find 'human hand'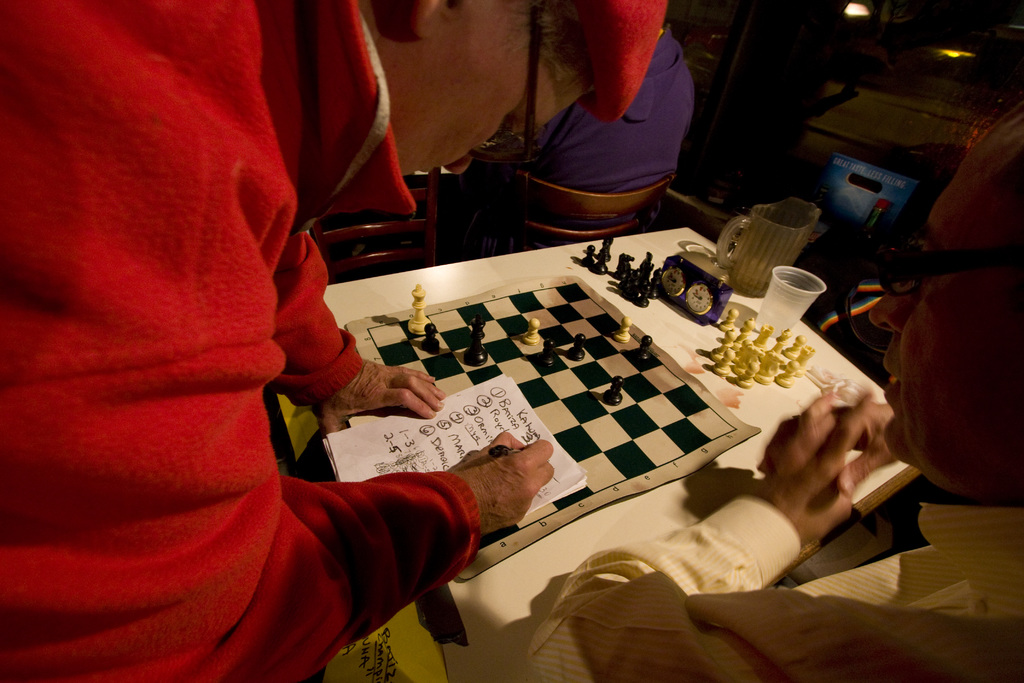
(435, 428, 557, 538)
